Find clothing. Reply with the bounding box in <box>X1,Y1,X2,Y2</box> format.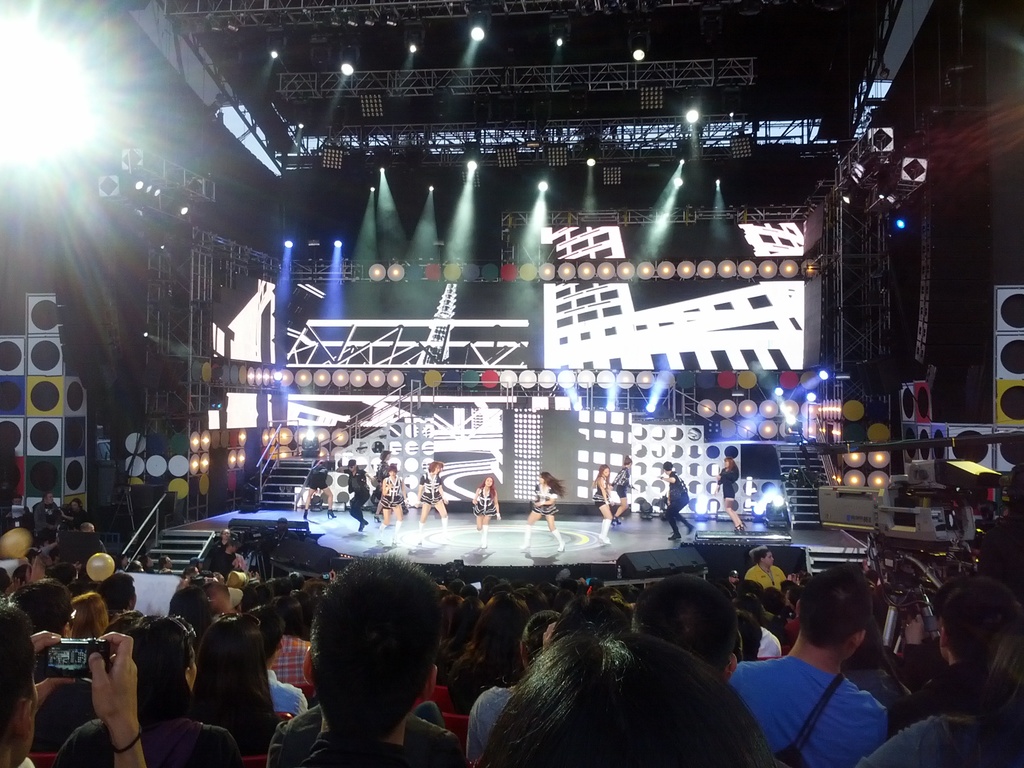
<box>612,465,630,495</box>.
